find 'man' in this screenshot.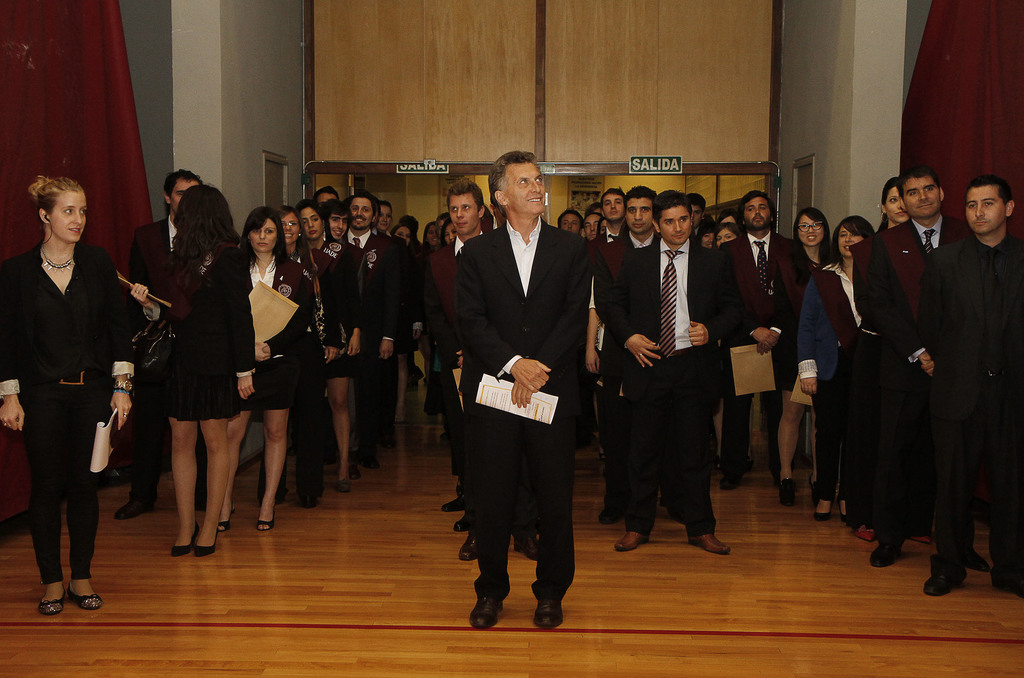
The bounding box for 'man' is 340/191/406/475.
